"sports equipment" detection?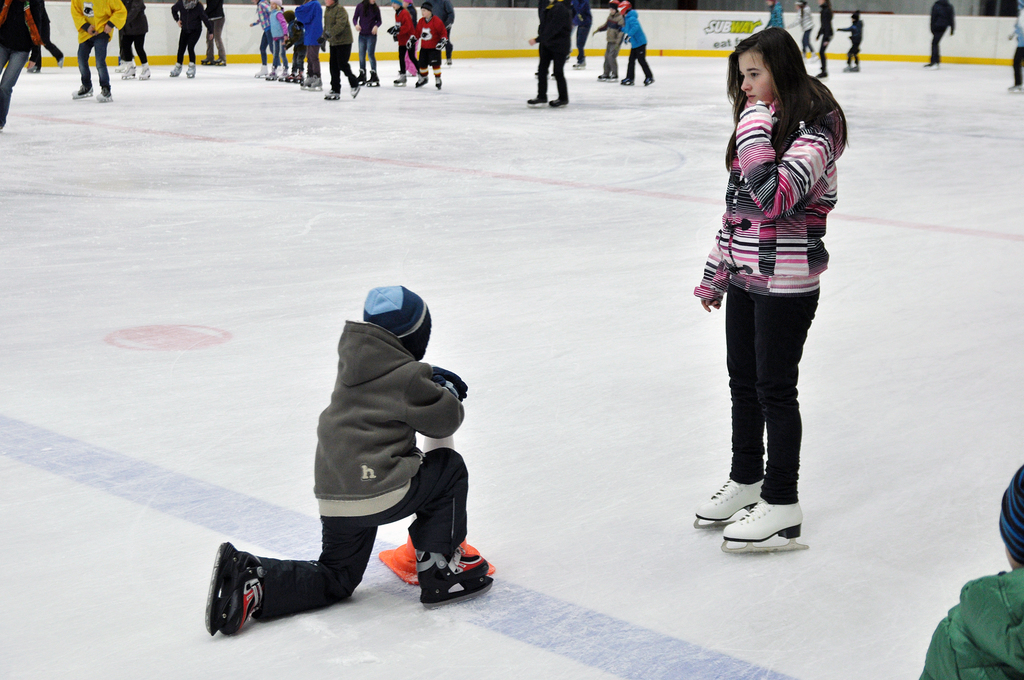
bbox=[436, 36, 447, 49]
